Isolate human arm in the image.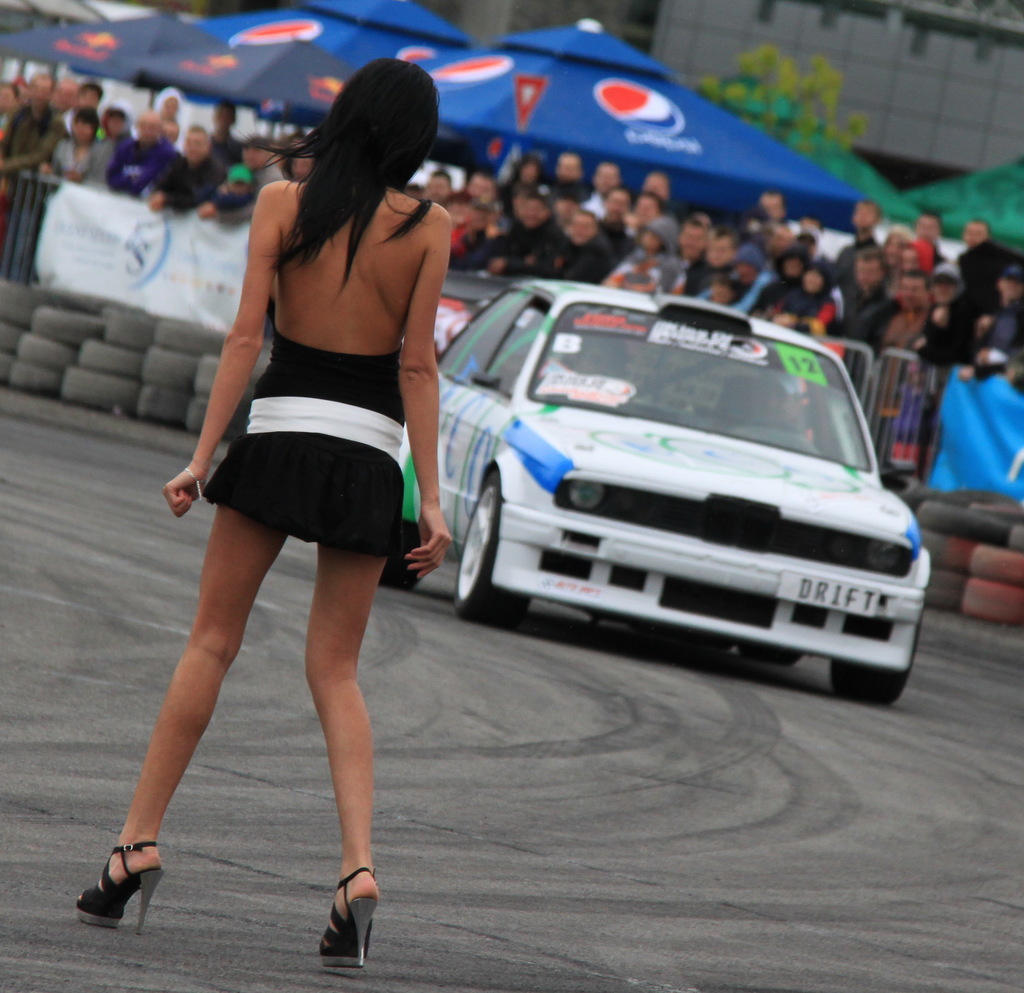
Isolated region: rect(768, 295, 847, 326).
